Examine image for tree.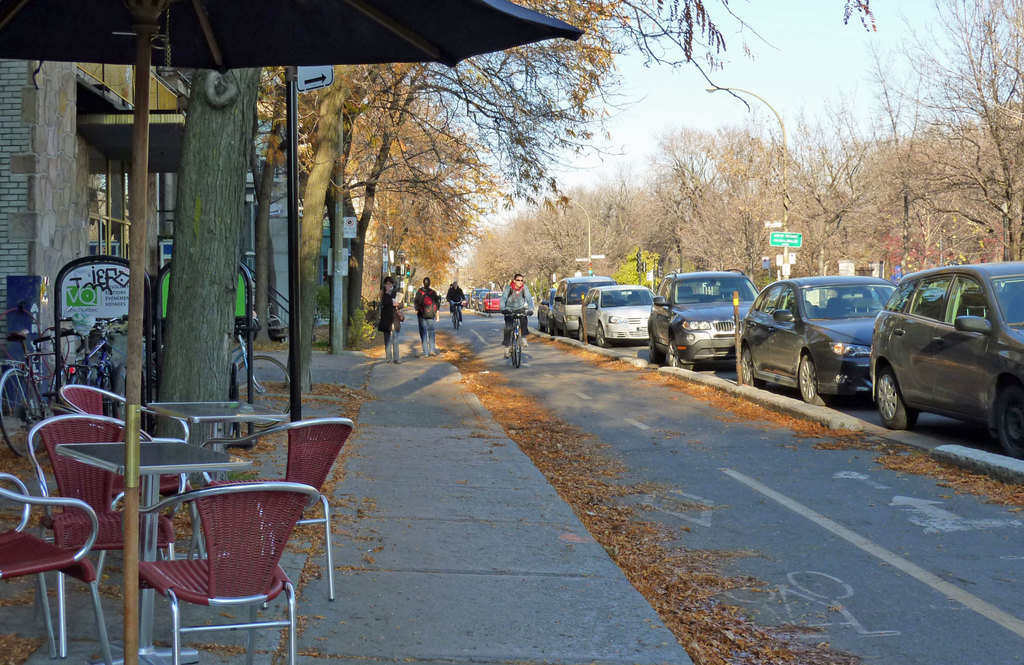
Examination result: [x1=904, y1=0, x2=1023, y2=262].
